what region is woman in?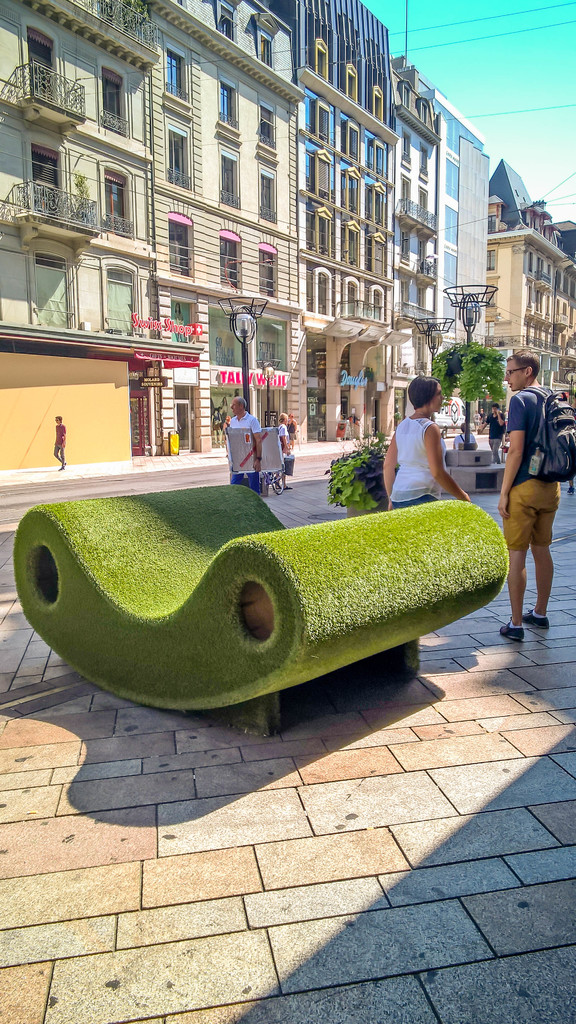
select_region(380, 374, 472, 504).
